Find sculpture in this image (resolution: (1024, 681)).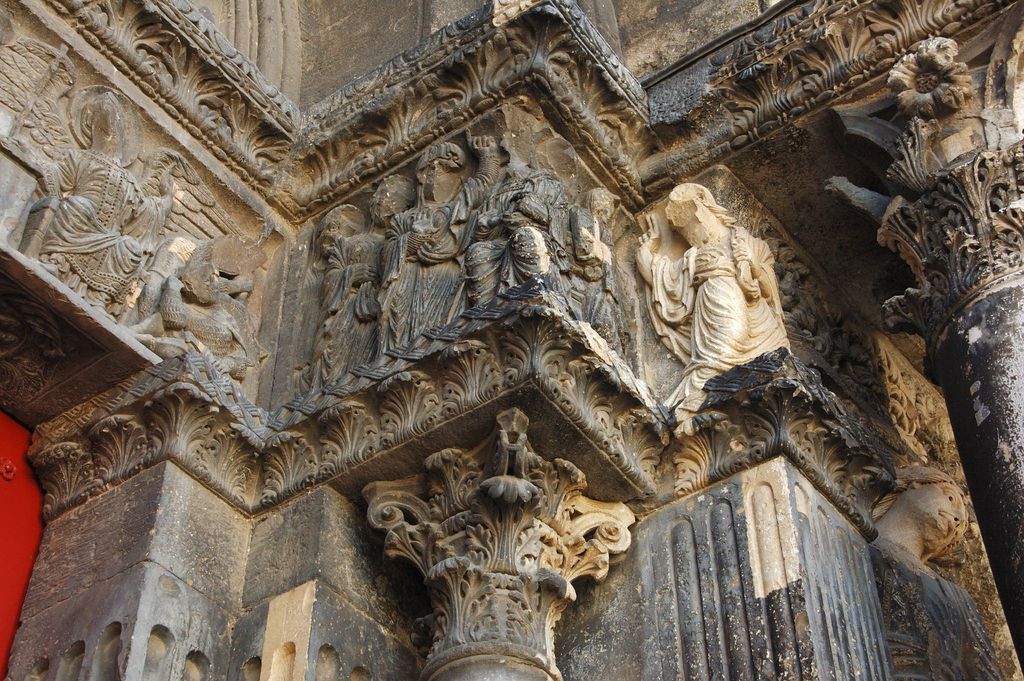
region(661, 168, 815, 440).
